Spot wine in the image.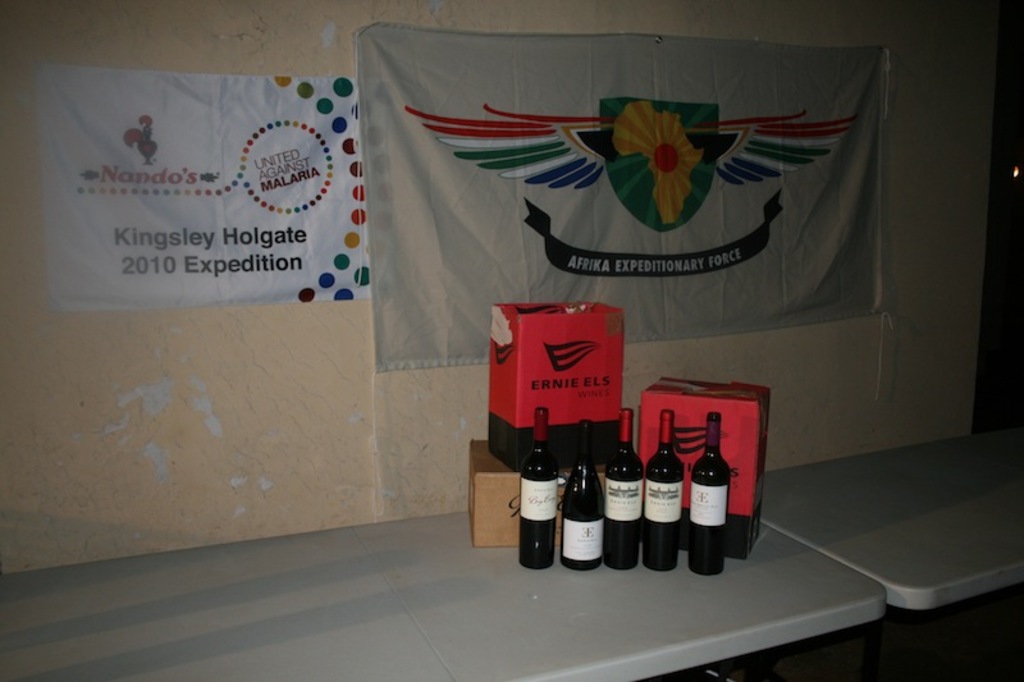
wine found at <region>561, 422, 602, 572</region>.
